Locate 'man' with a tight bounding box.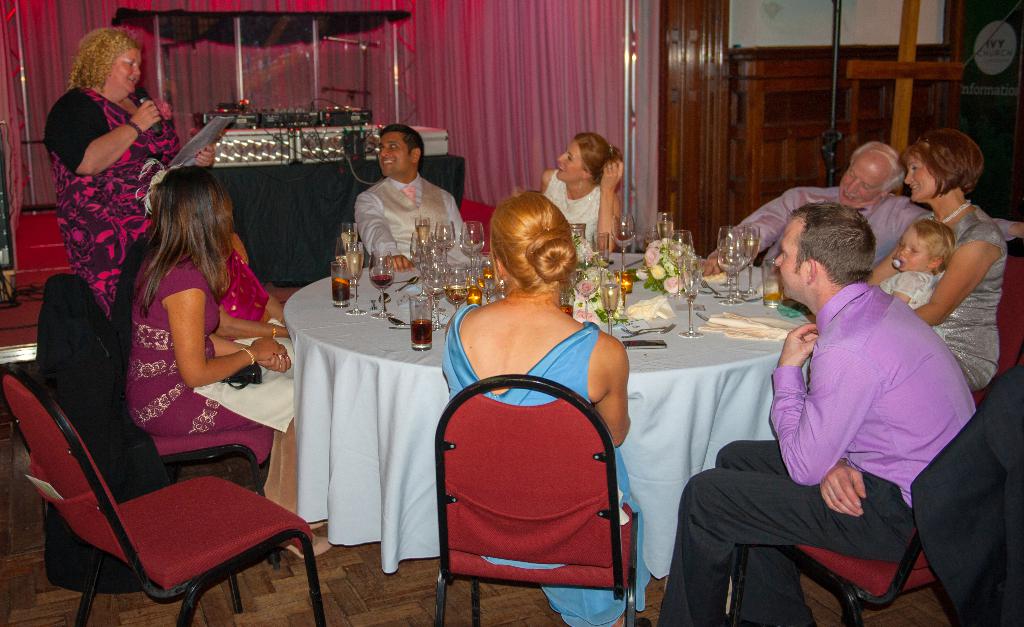
687/140/1023/286.
